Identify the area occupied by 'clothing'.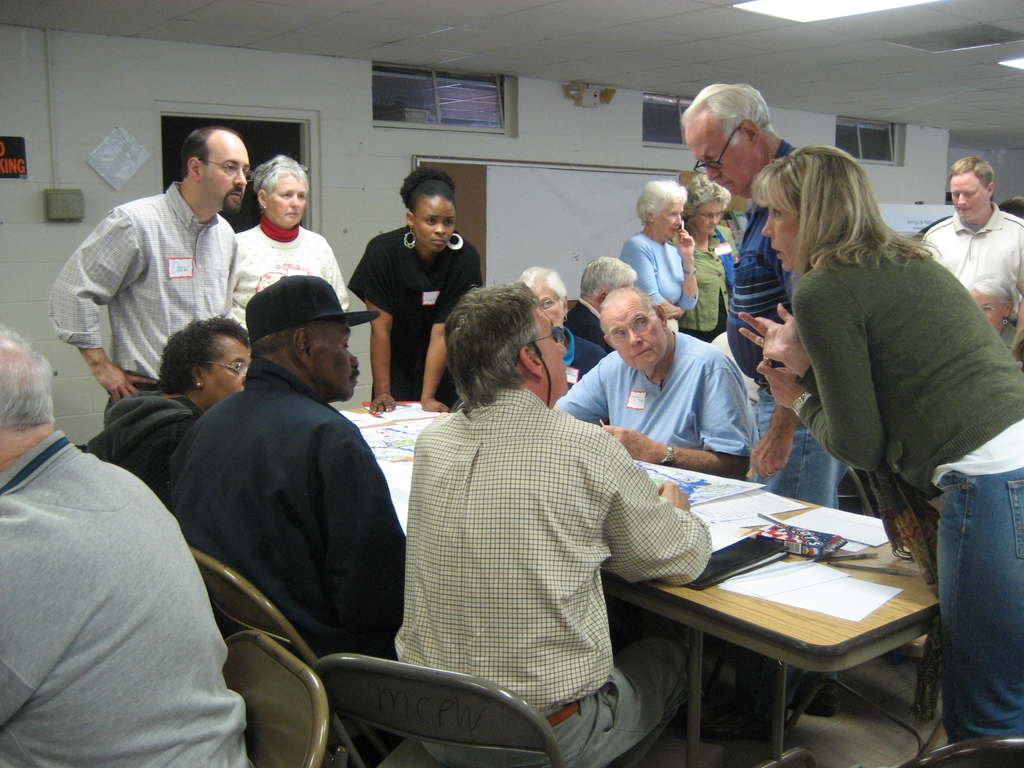
Area: box=[796, 224, 1023, 758].
